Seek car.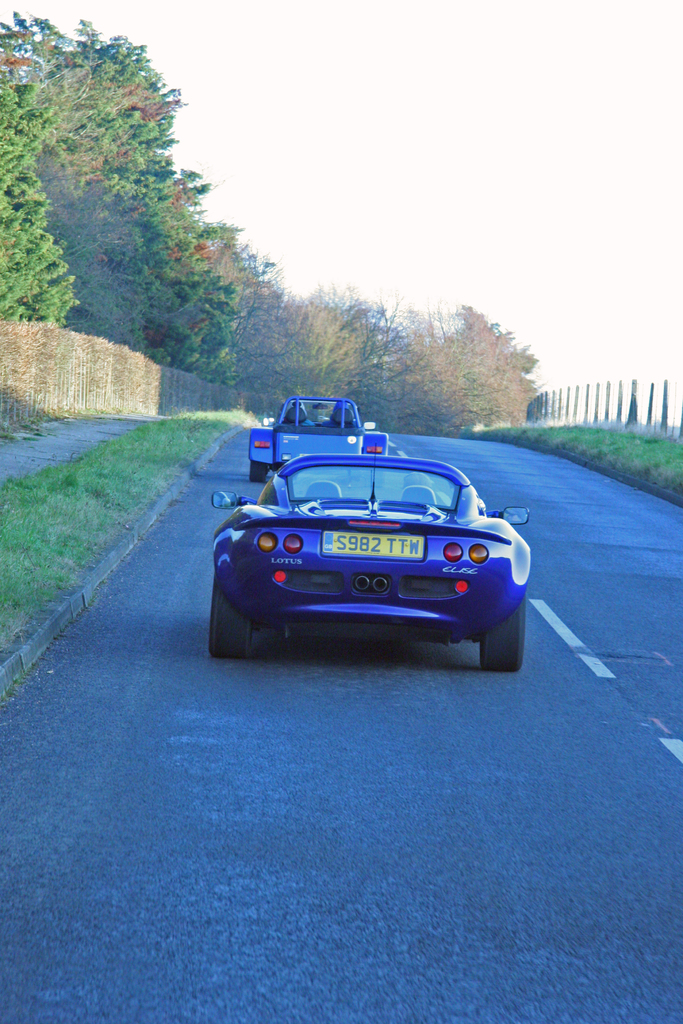
pyautogui.locateOnScreen(242, 390, 405, 483).
